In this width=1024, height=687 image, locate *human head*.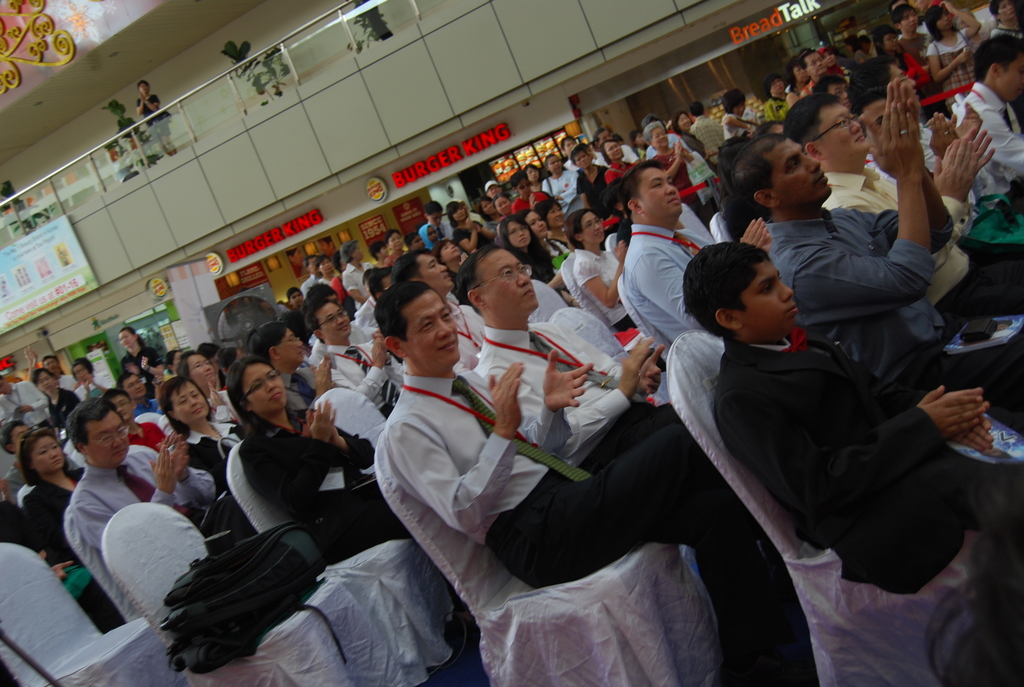
Bounding box: box=[68, 399, 131, 466].
